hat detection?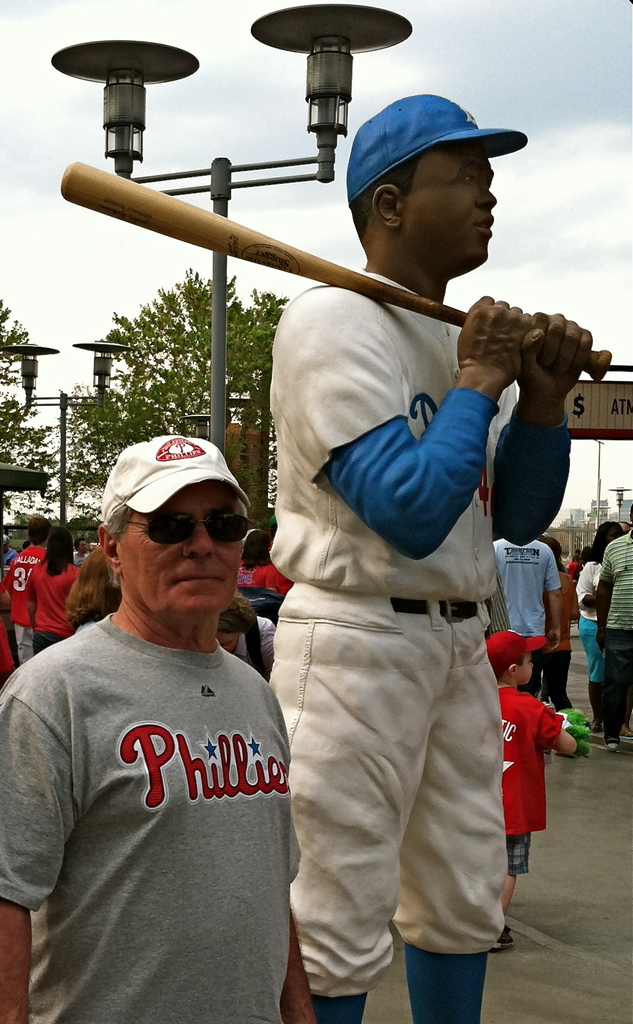
(x1=484, y1=625, x2=547, y2=671)
